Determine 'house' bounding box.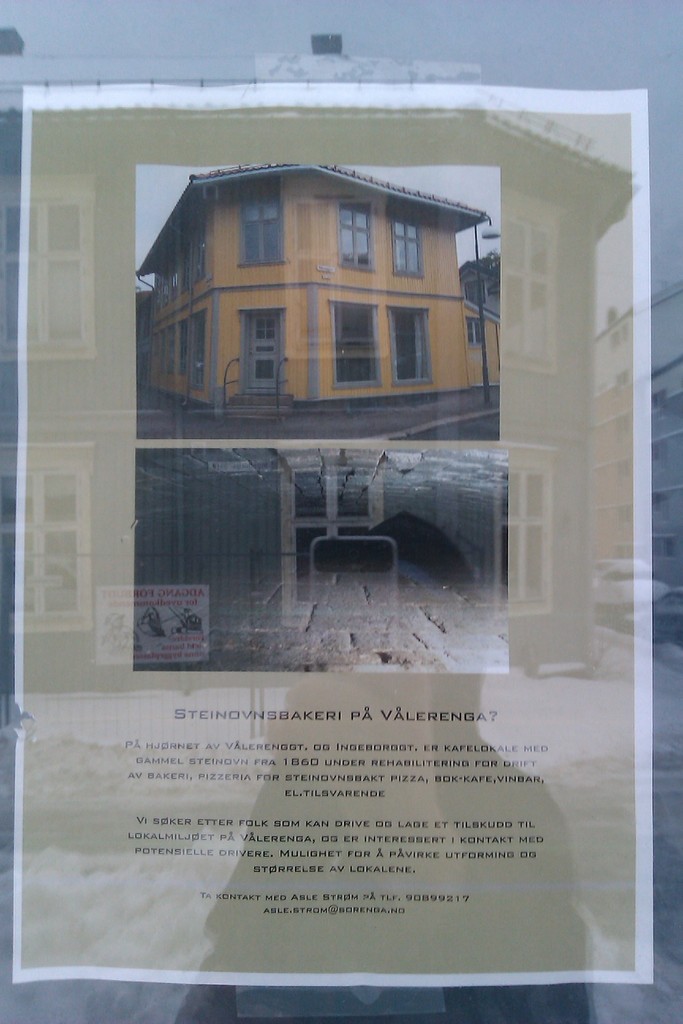
Determined: <box>135,163,491,418</box>.
